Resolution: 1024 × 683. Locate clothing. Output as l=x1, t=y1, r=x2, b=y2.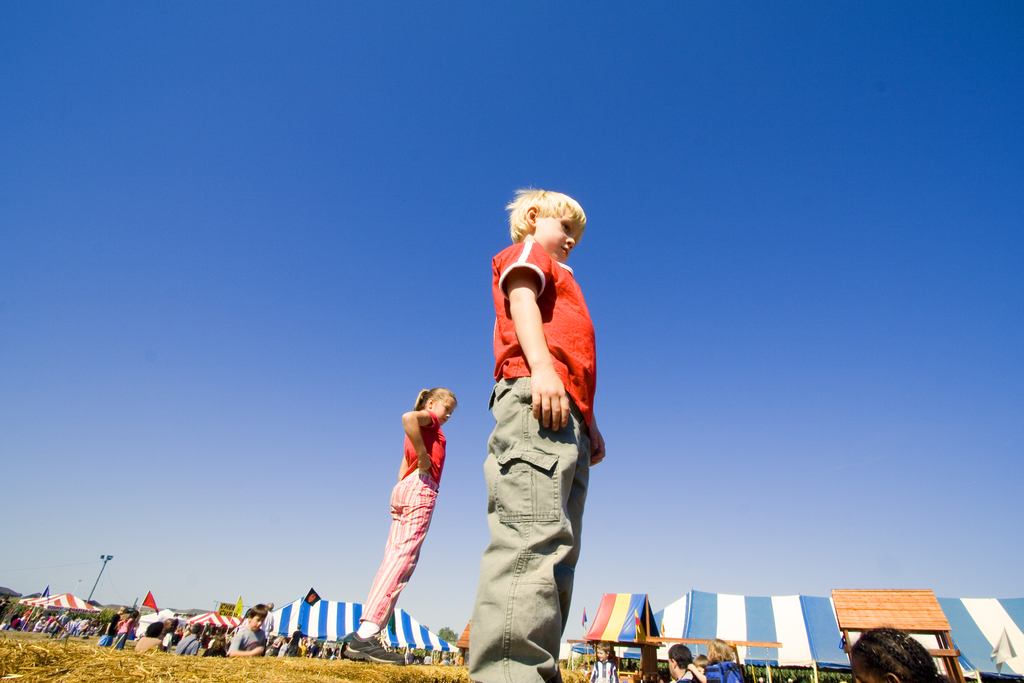
l=168, t=633, r=196, b=655.
